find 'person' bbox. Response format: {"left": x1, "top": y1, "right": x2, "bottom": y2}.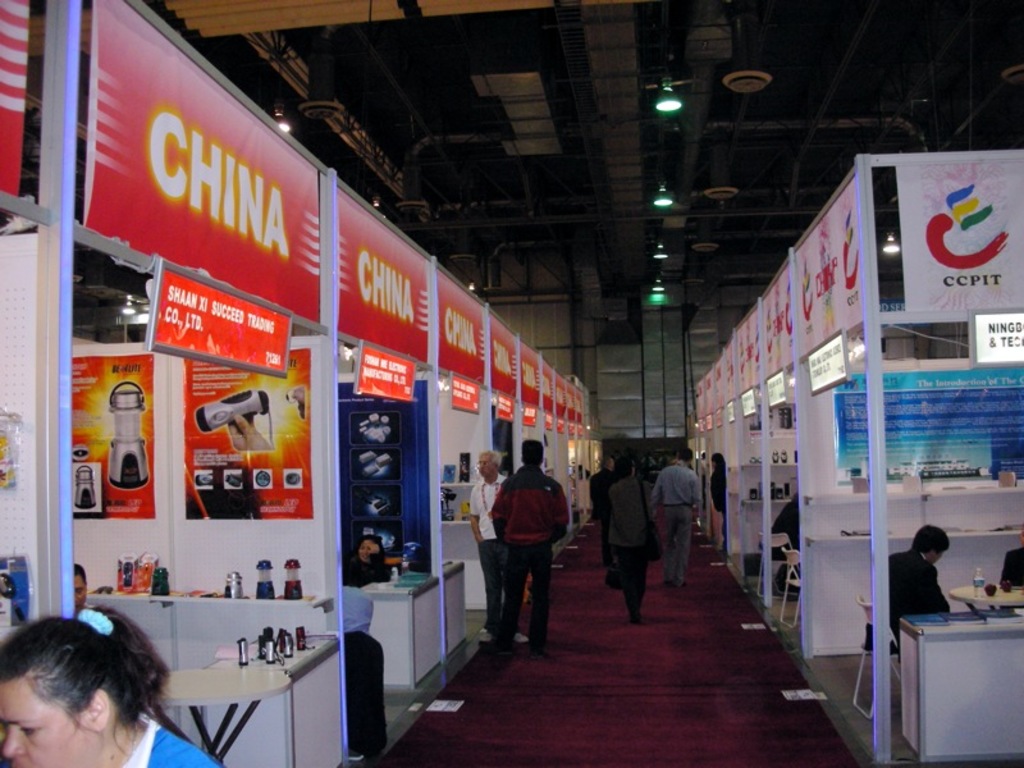
{"left": 0, "top": 600, "right": 228, "bottom": 767}.
